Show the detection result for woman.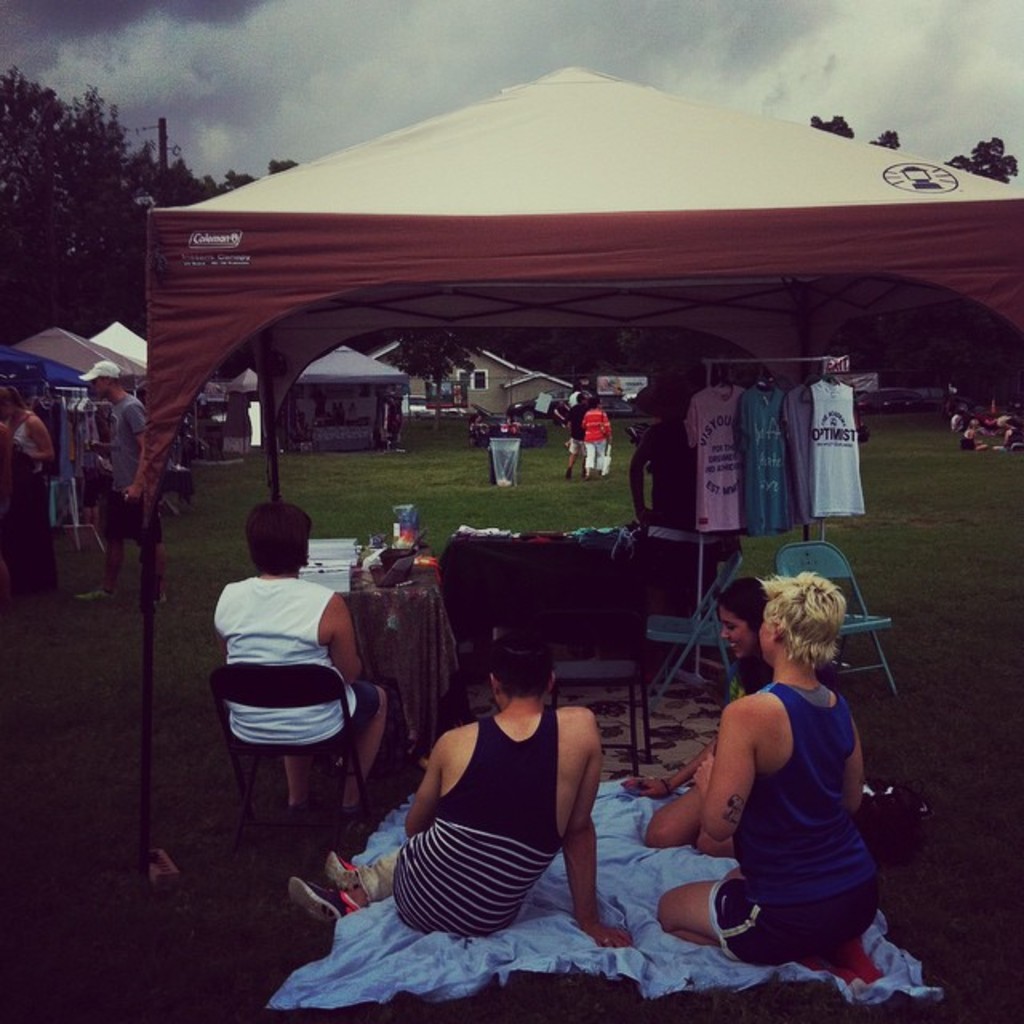
locate(960, 416, 990, 458).
